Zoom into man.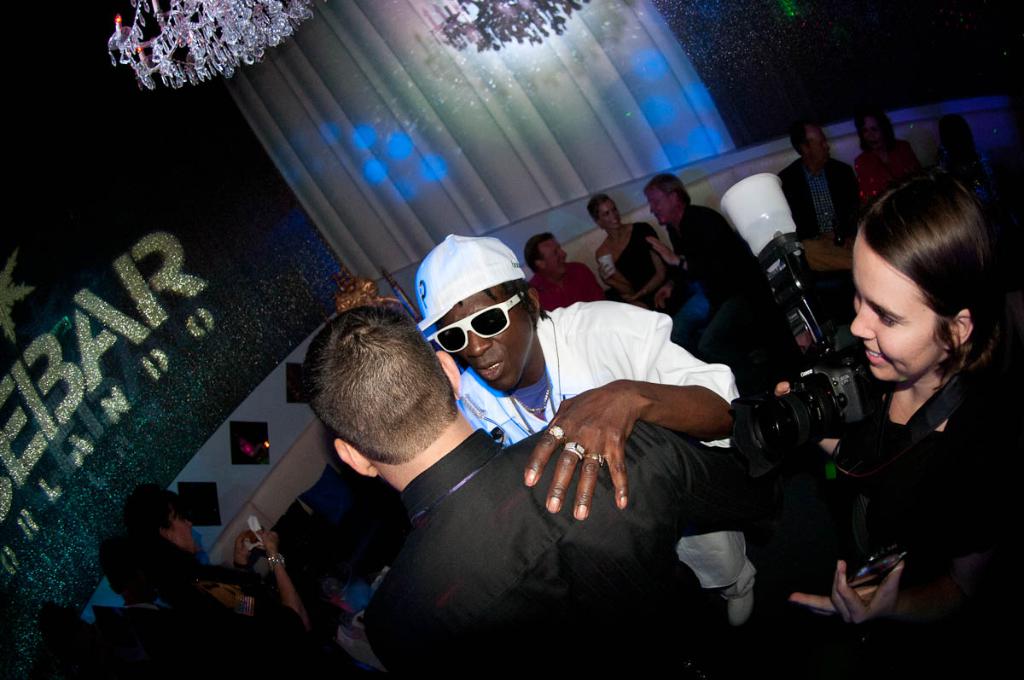
Zoom target: [294, 299, 767, 679].
